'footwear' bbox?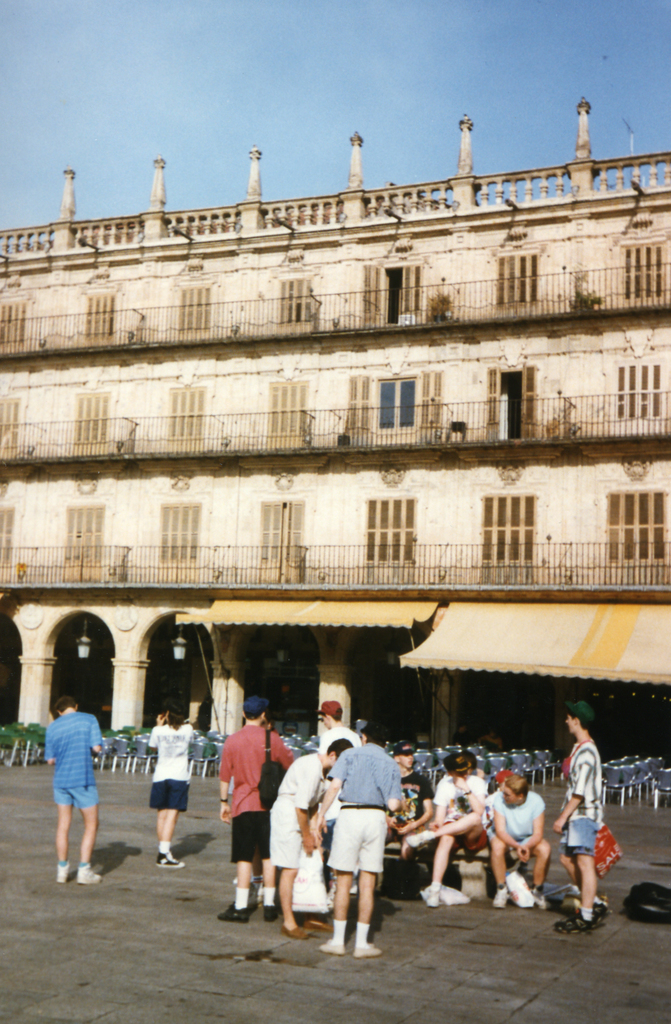
(213,903,250,919)
